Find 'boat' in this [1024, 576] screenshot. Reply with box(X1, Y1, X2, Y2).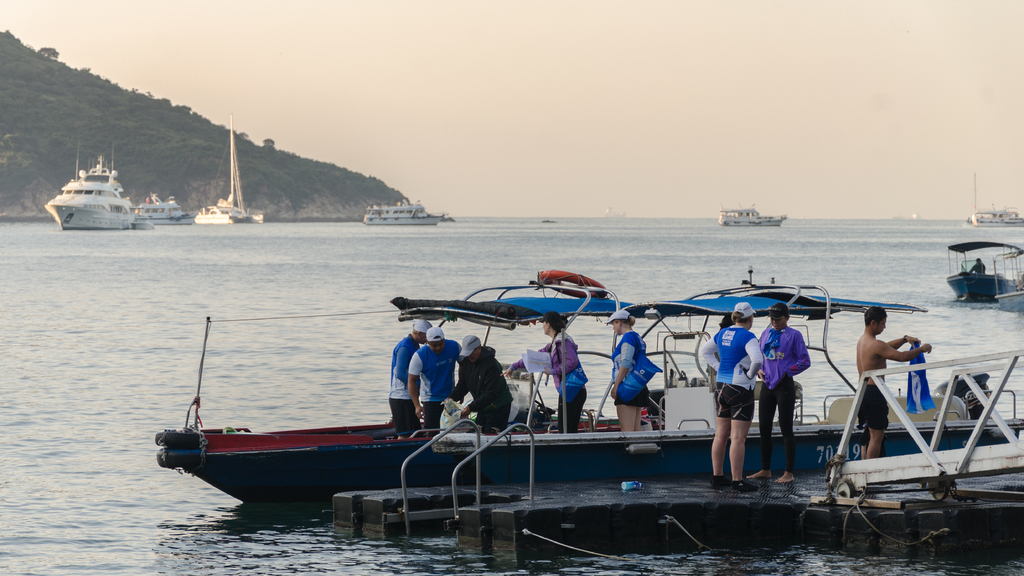
box(961, 170, 1023, 229).
